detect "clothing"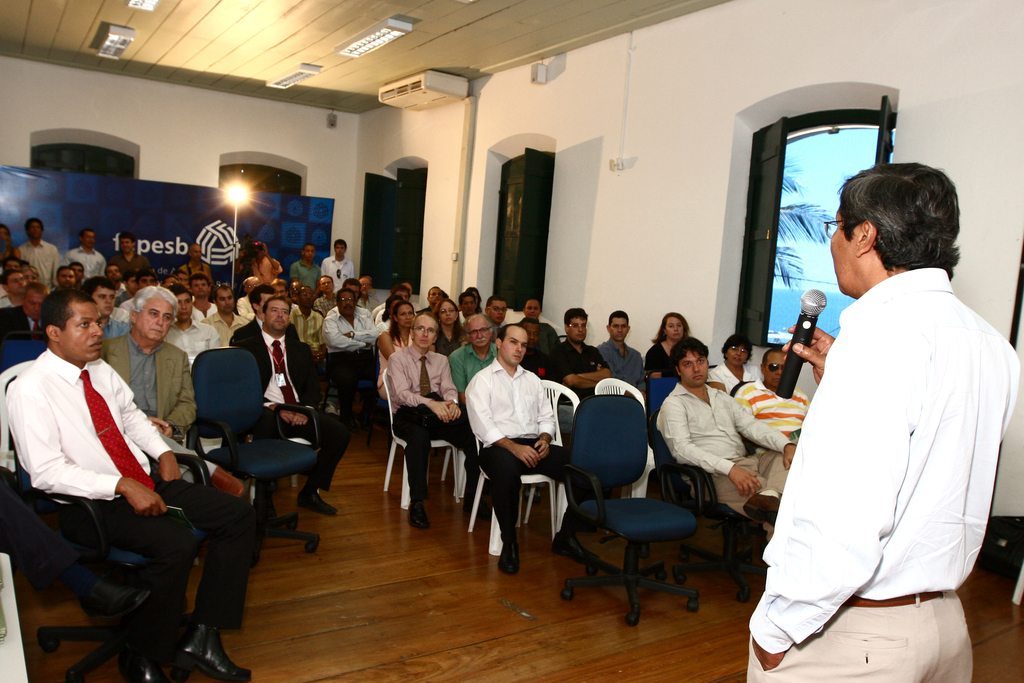
289,261,319,286
